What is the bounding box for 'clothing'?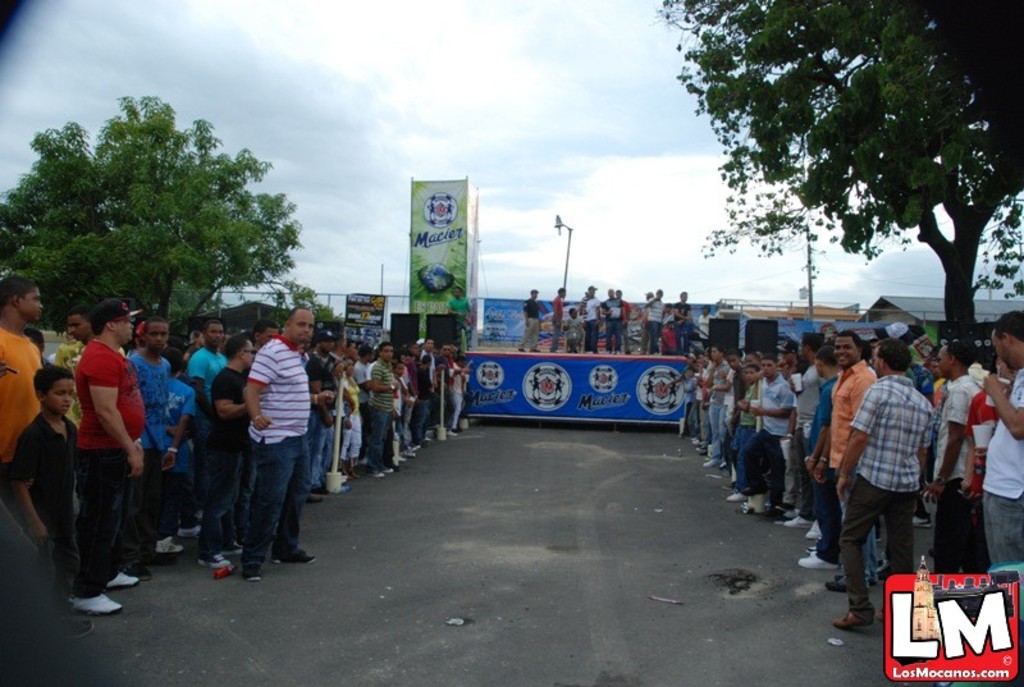
Rect(818, 335, 934, 597).
